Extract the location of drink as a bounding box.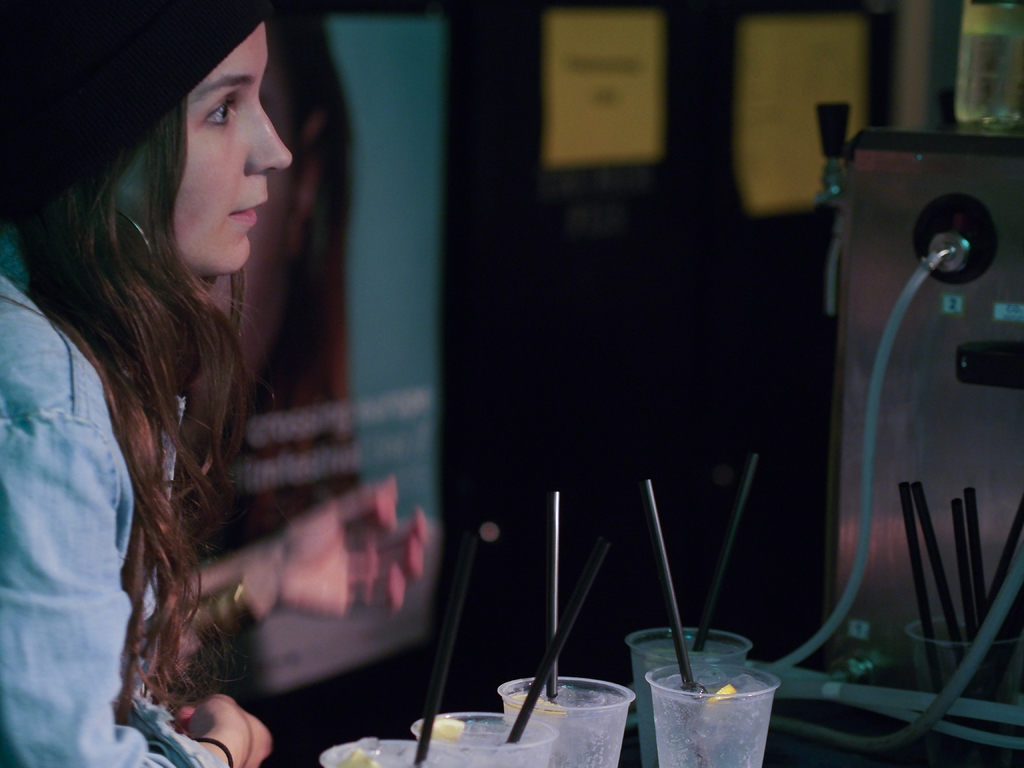
332, 735, 465, 767.
